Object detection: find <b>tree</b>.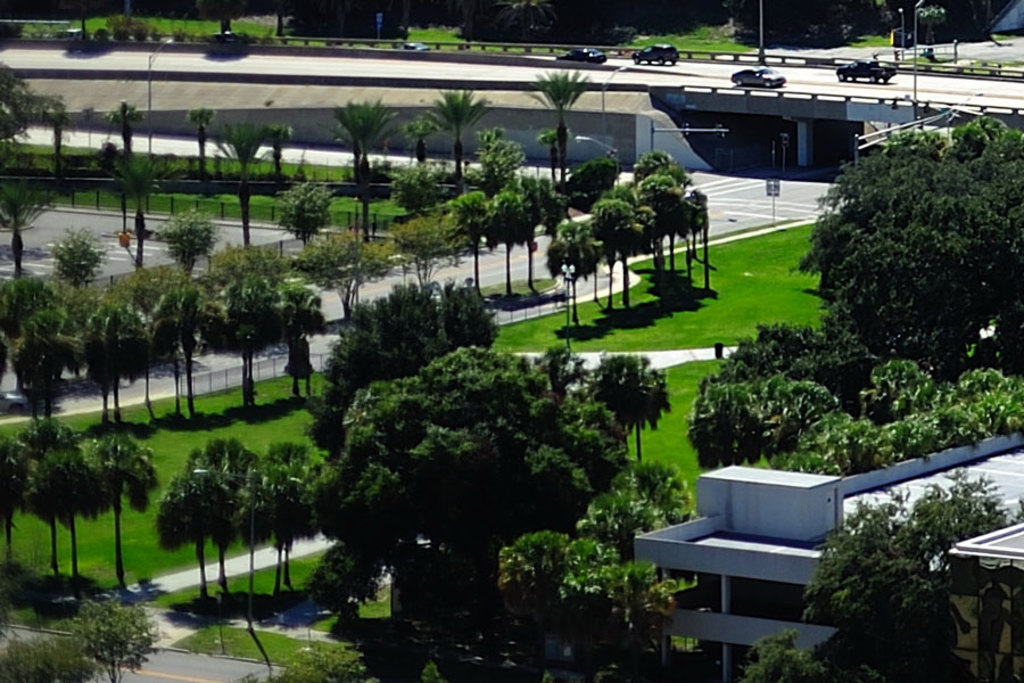
[242, 449, 322, 632].
